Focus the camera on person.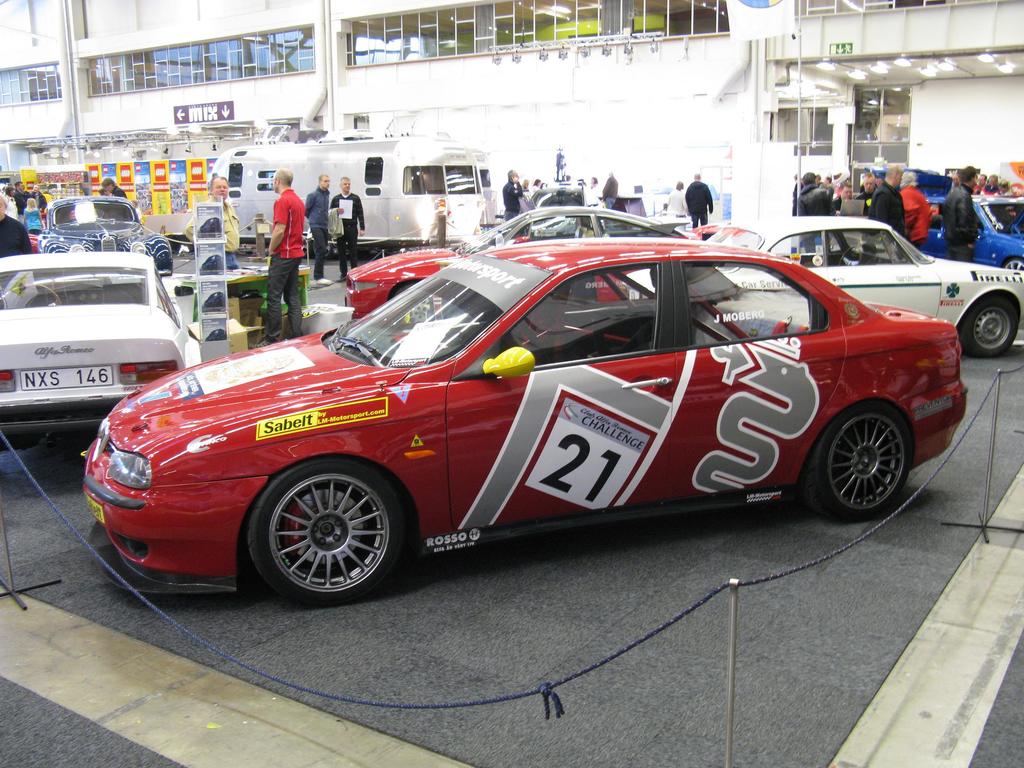
Focus region: bbox(602, 172, 618, 210).
